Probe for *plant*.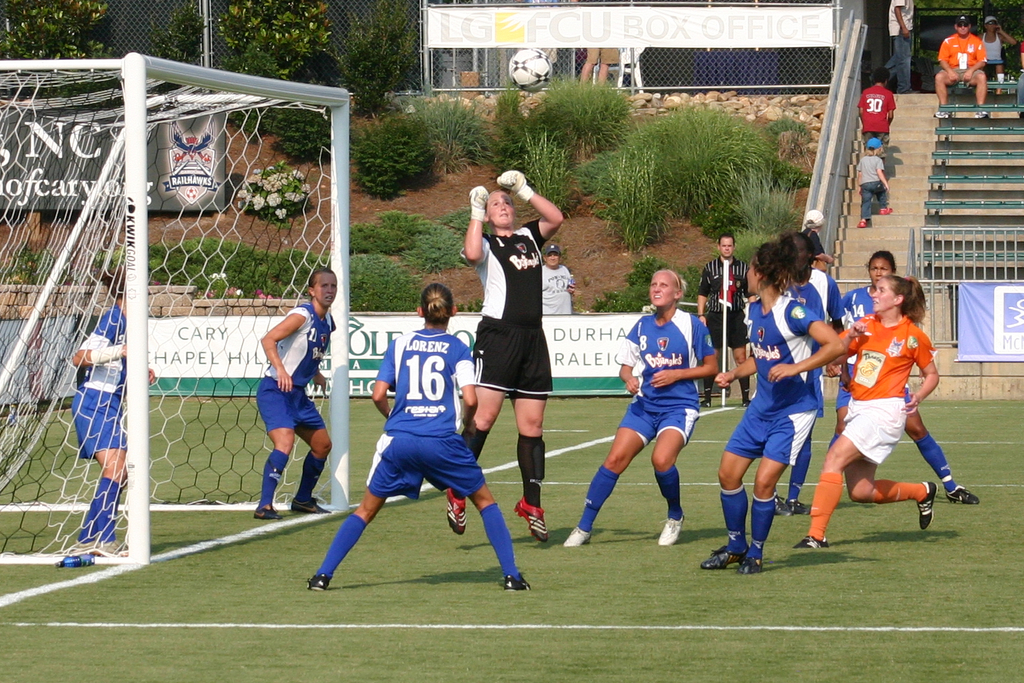
Probe result: bbox=[525, 123, 568, 214].
